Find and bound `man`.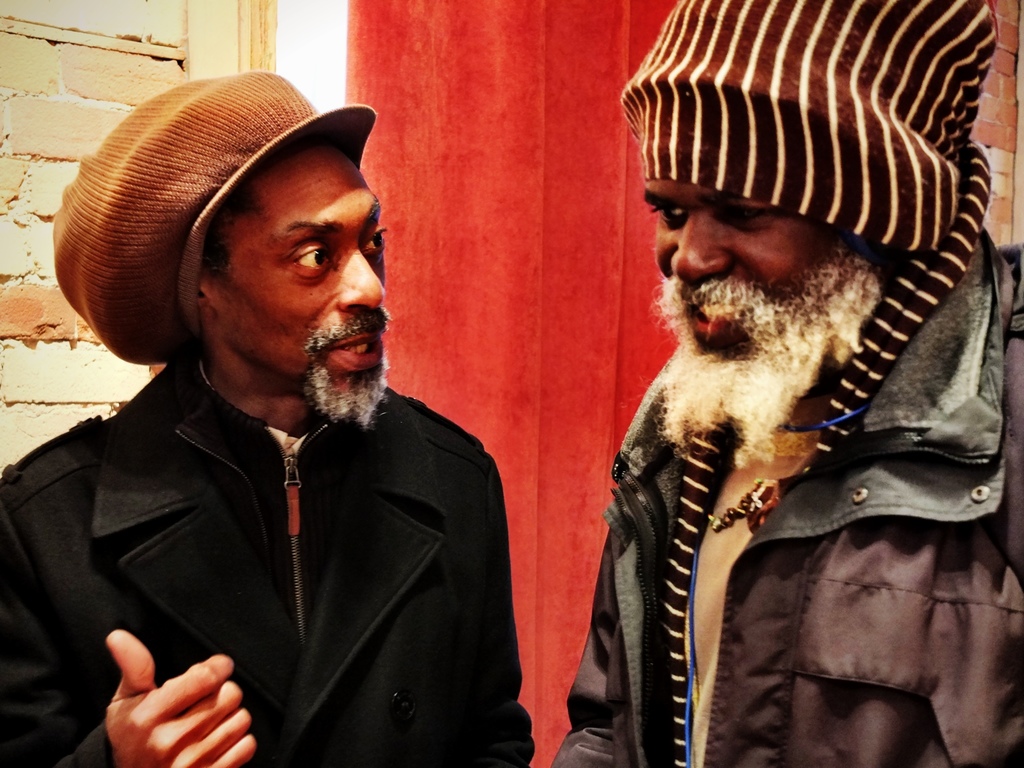
Bound: BBox(29, 78, 550, 758).
